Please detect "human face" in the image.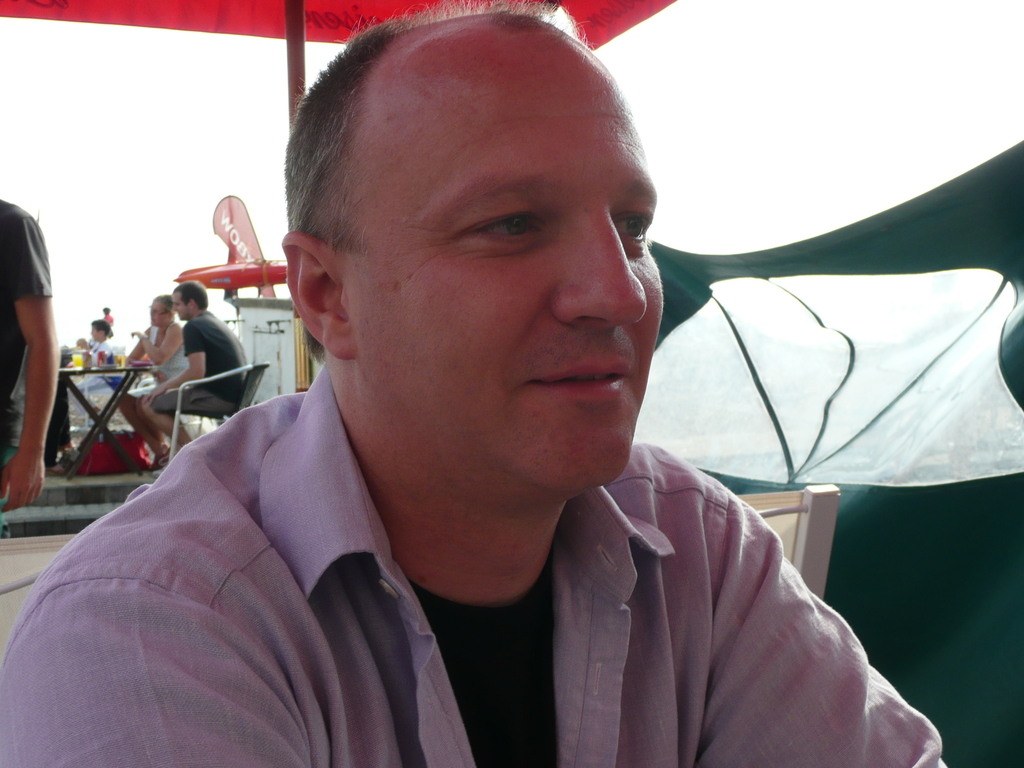
pyautogui.locateOnScreen(173, 294, 193, 320).
